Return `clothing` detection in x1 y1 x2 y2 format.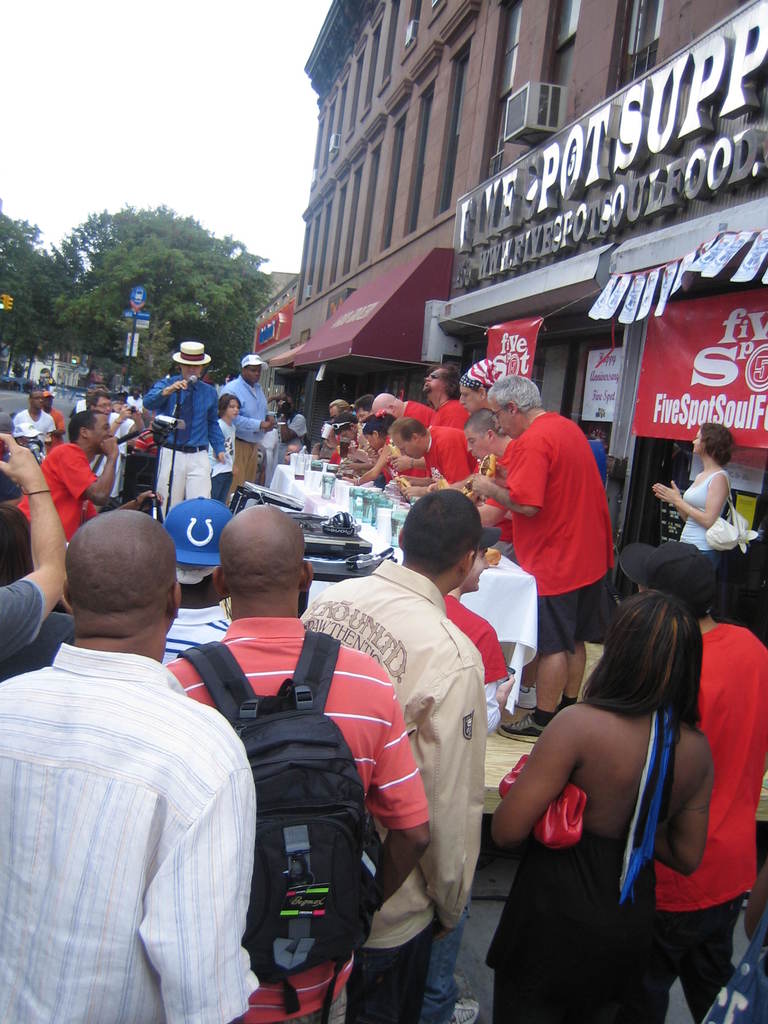
282 410 308 456.
